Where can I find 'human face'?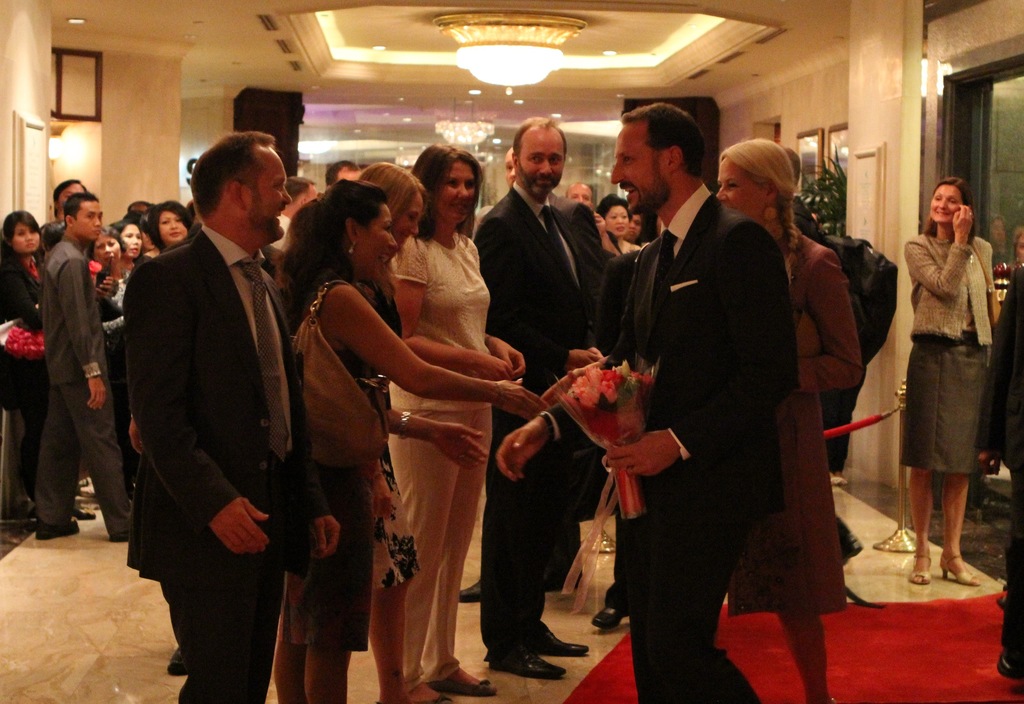
You can find it at l=160, t=212, r=184, b=241.
